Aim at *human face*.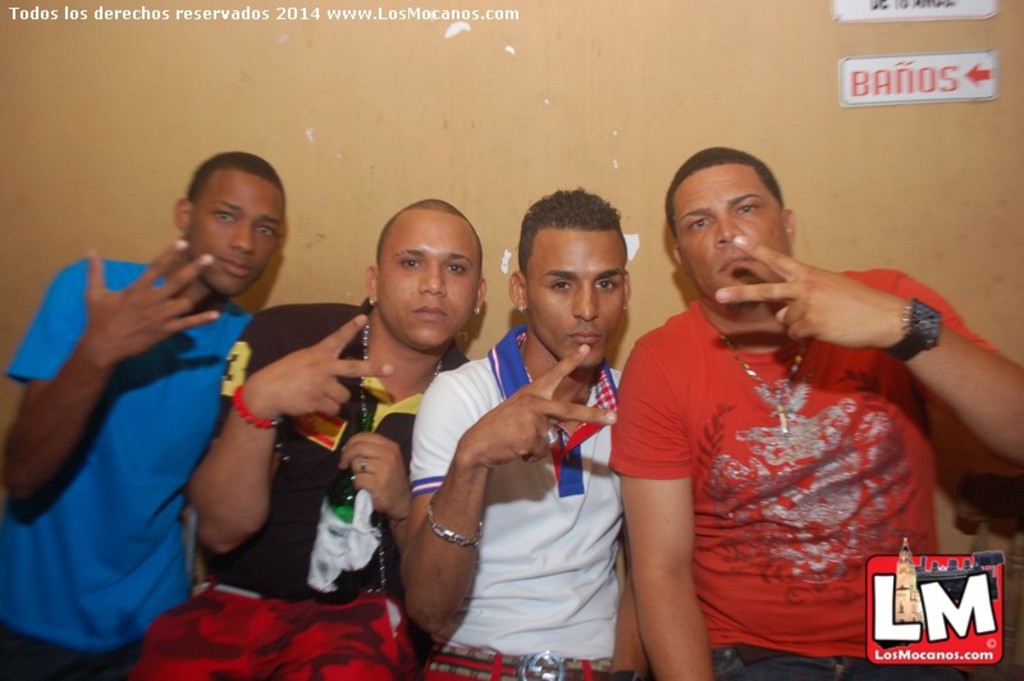
Aimed at bbox=(677, 169, 777, 305).
